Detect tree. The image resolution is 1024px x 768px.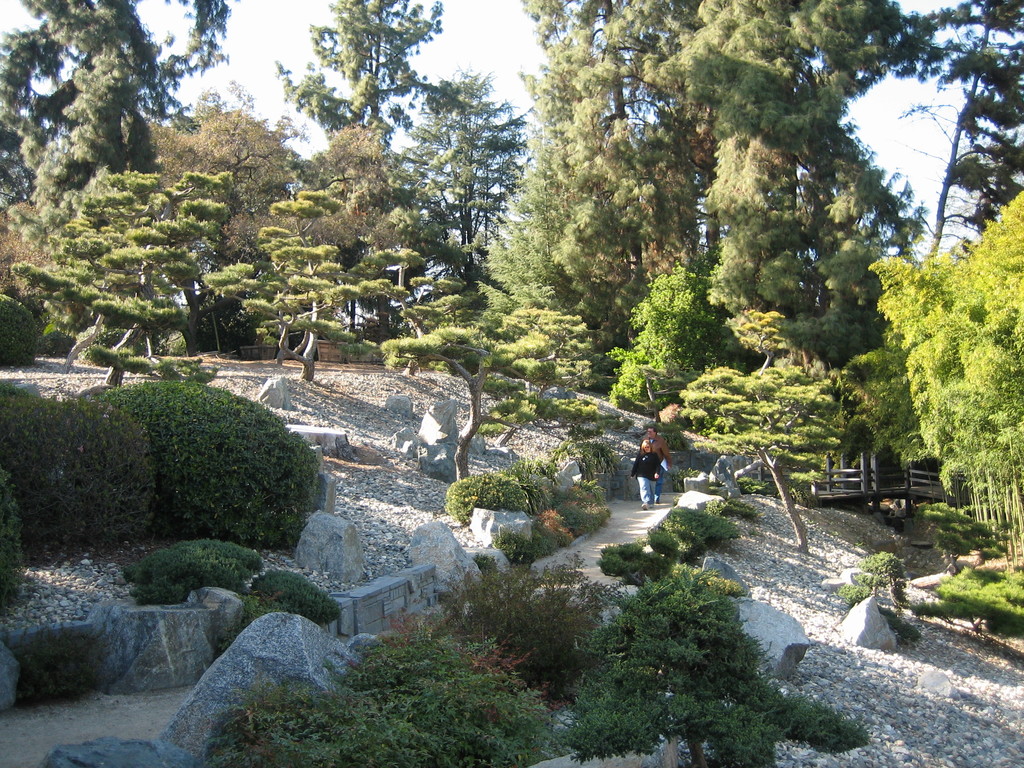
882/0/1023/273.
